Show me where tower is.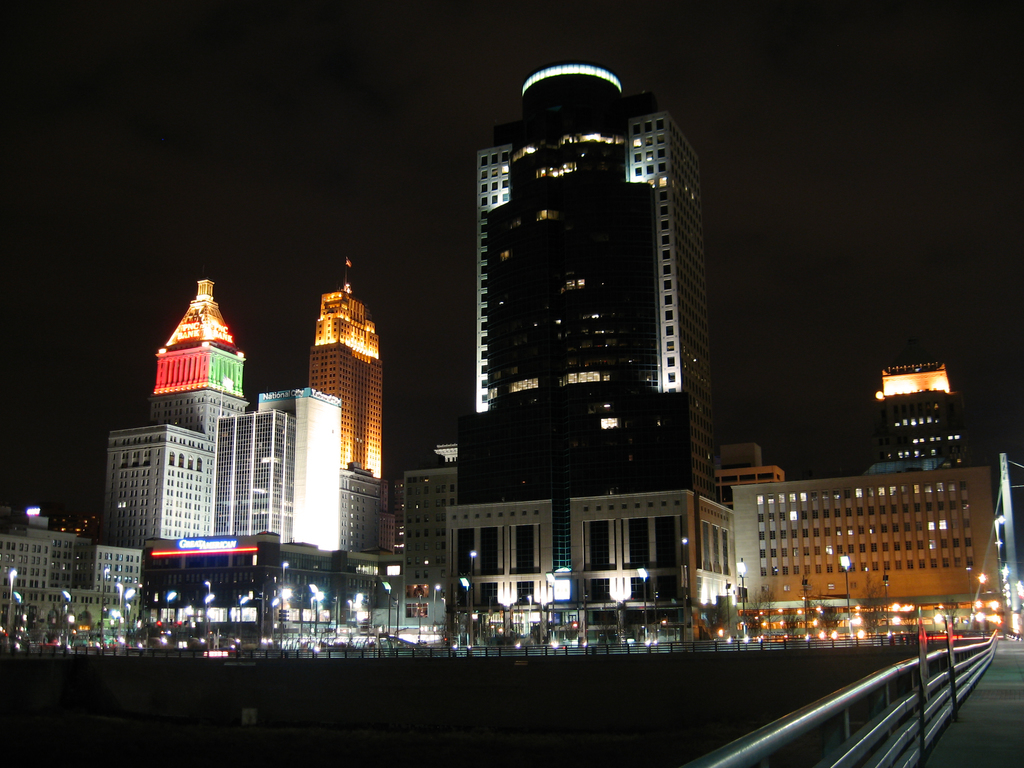
tower is at [445, 58, 739, 643].
